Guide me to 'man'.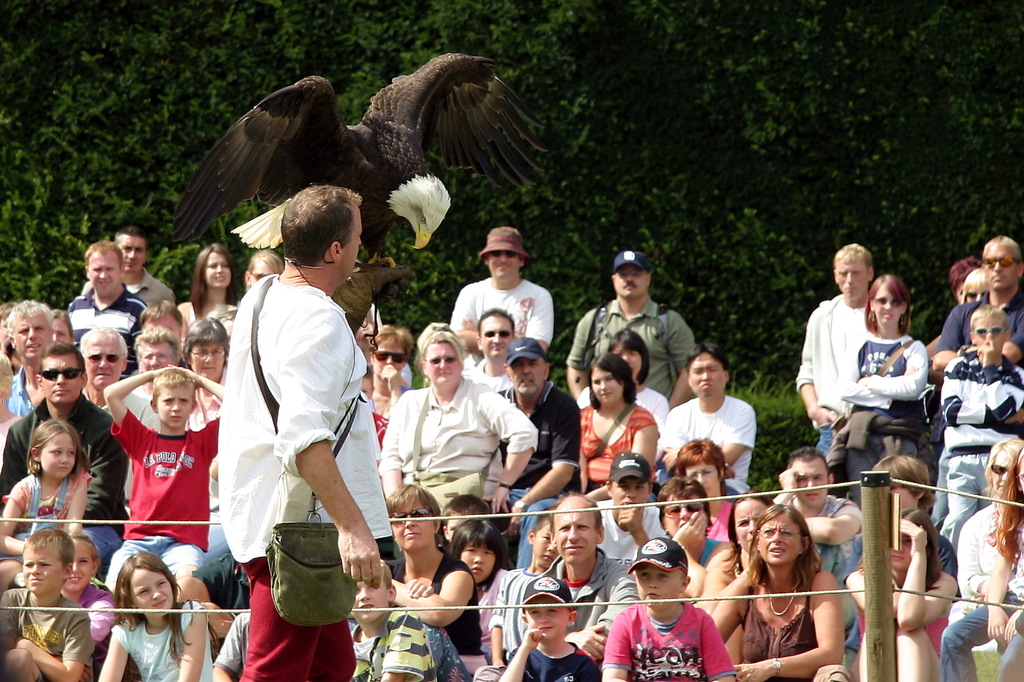
Guidance: select_region(211, 178, 403, 679).
